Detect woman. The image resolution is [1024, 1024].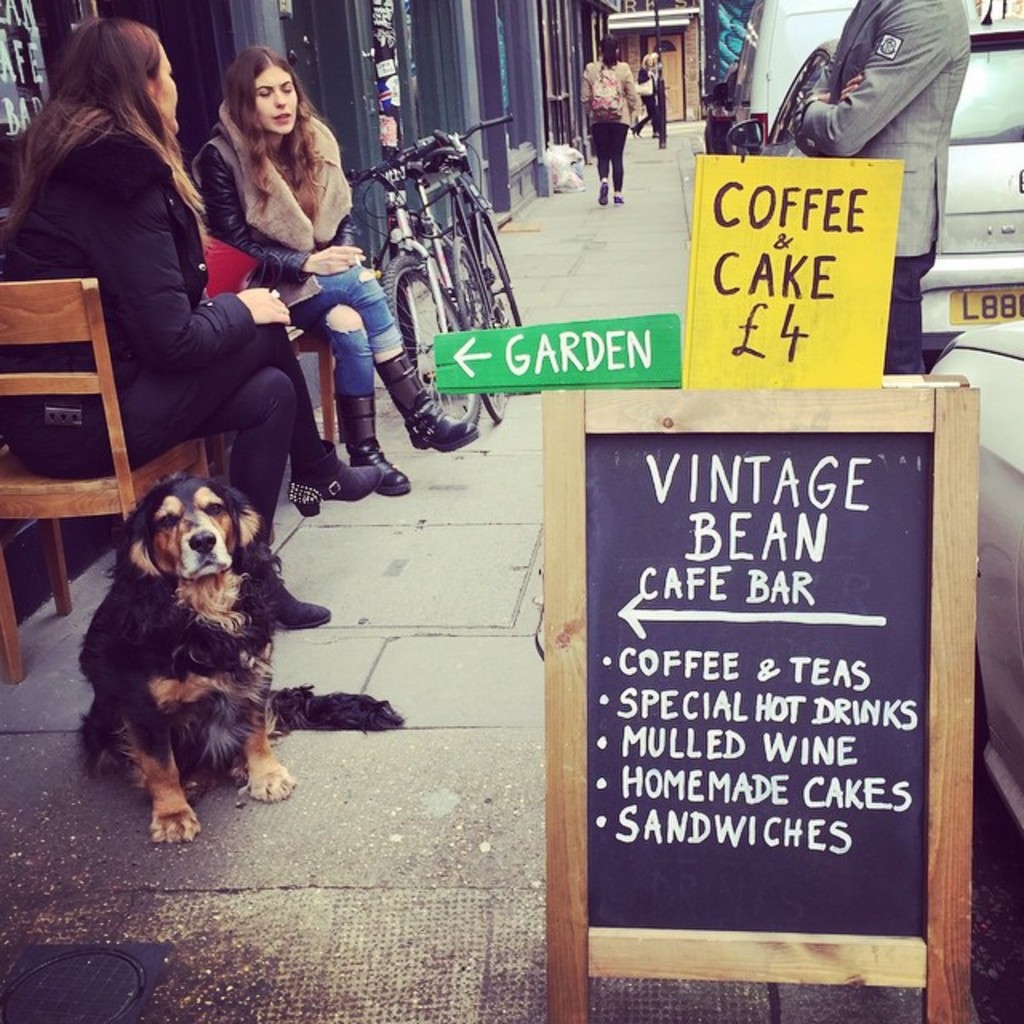
<region>189, 40, 486, 494</region>.
